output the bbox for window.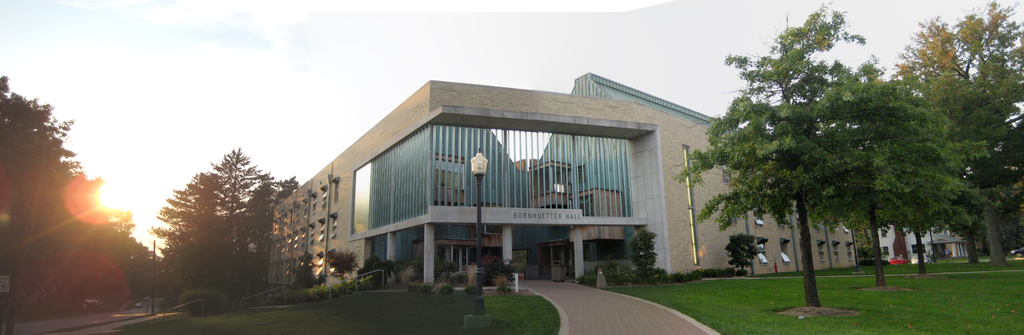
(left=332, top=177, right=340, bottom=202).
